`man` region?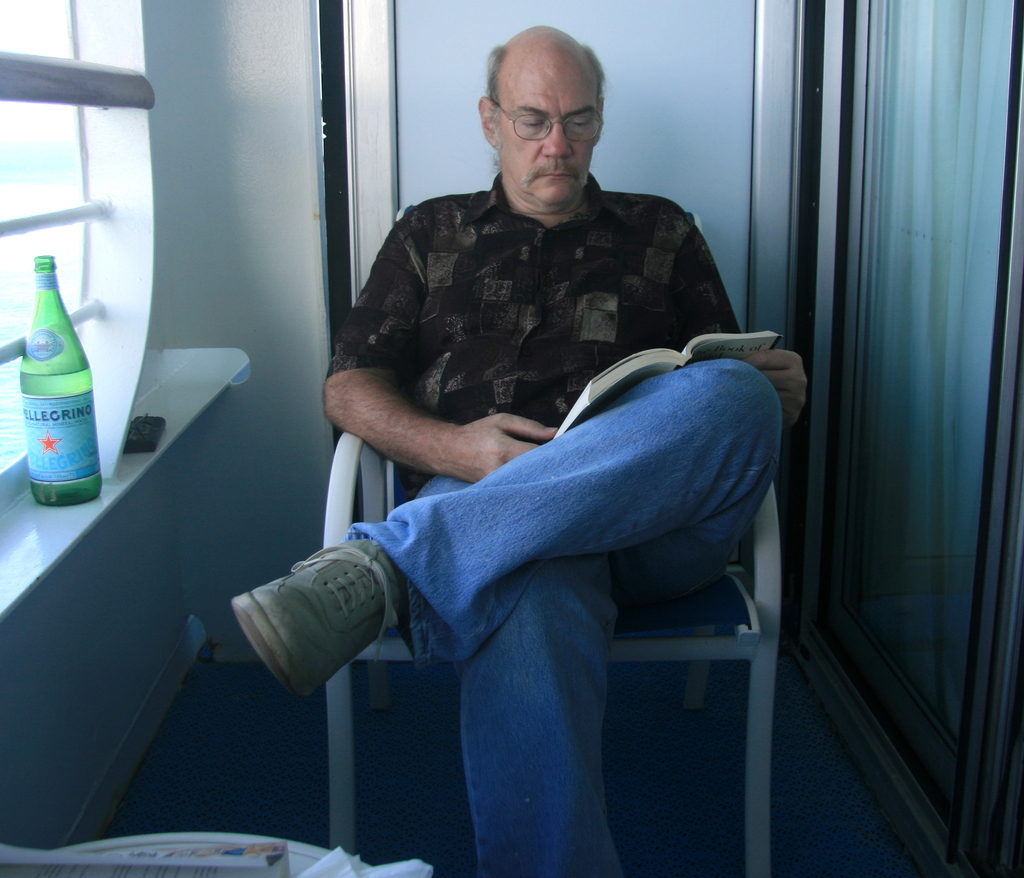
box(227, 19, 809, 877)
